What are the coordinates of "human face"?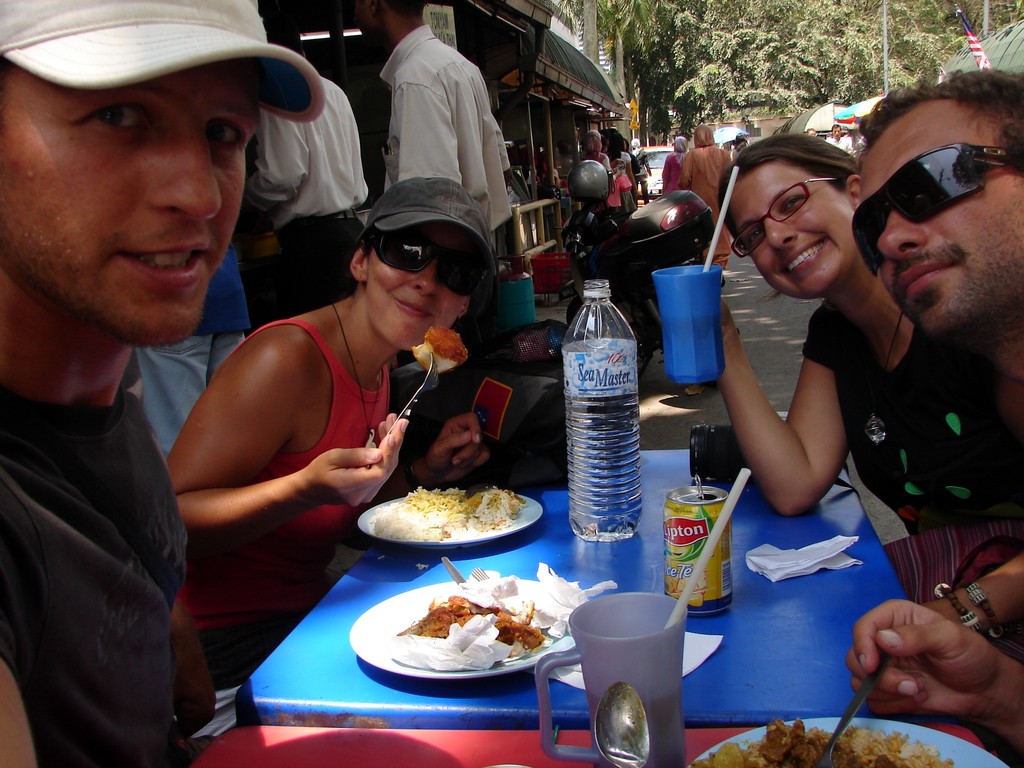
crop(730, 157, 852, 298).
